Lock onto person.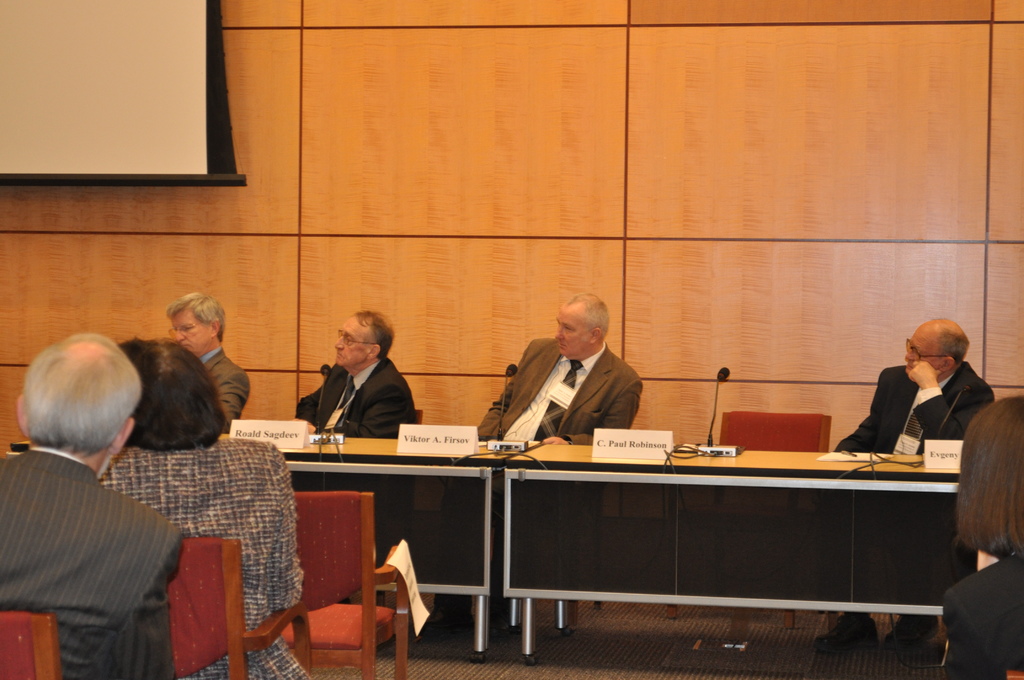
Locked: (0,332,187,679).
